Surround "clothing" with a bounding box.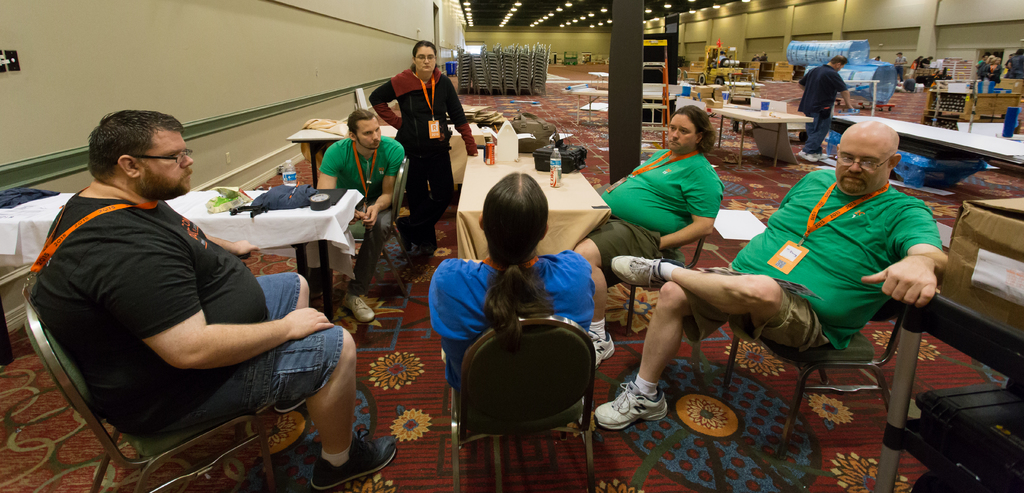
rect(370, 66, 484, 253).
